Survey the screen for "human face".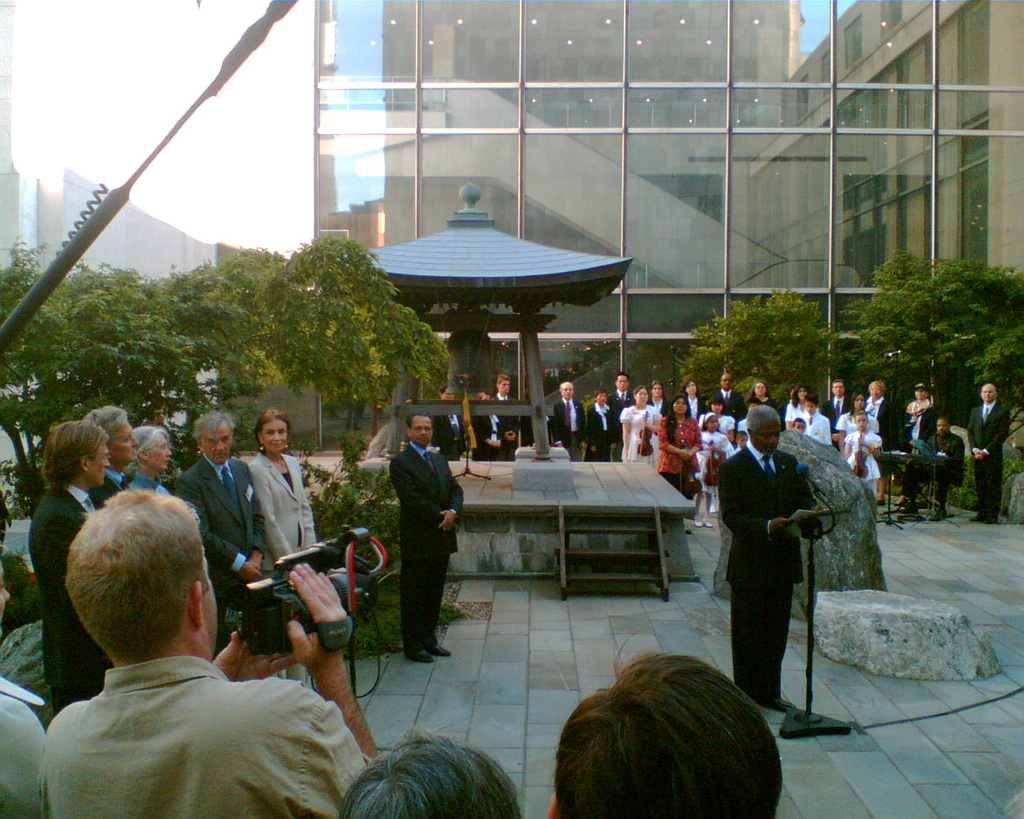
Survey found: l=200, t=419, r=231, b=463.
